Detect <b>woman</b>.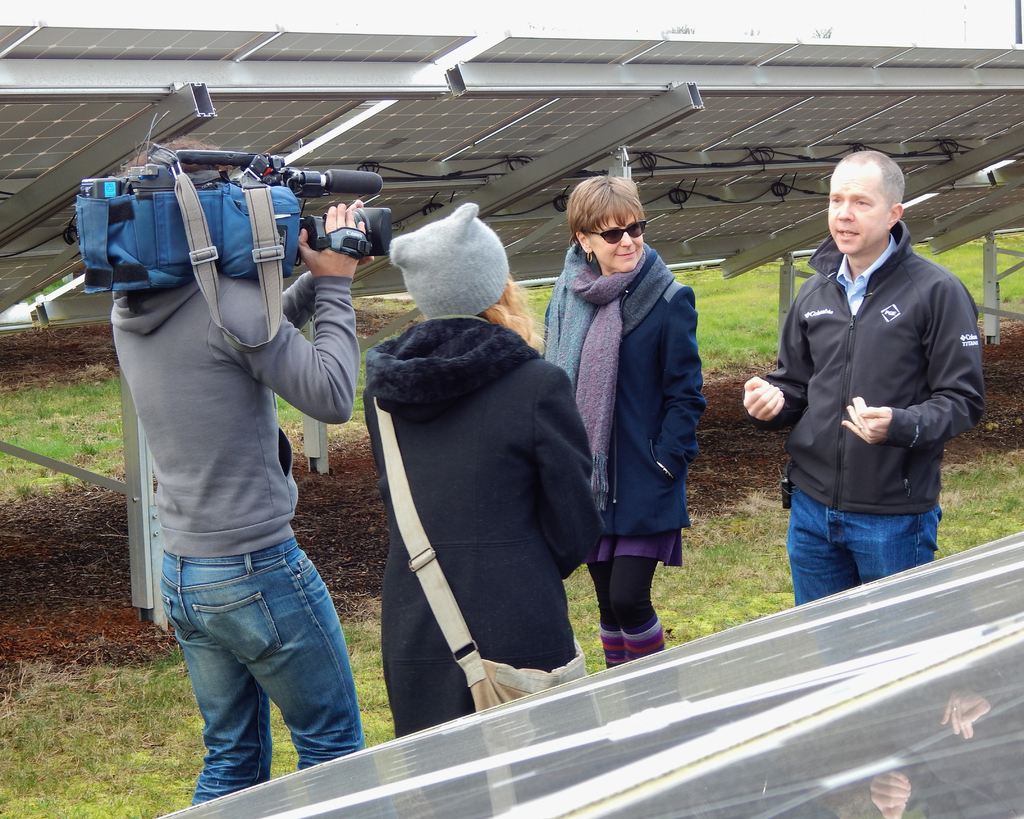
Detected at 360, 201, 599, 818.
